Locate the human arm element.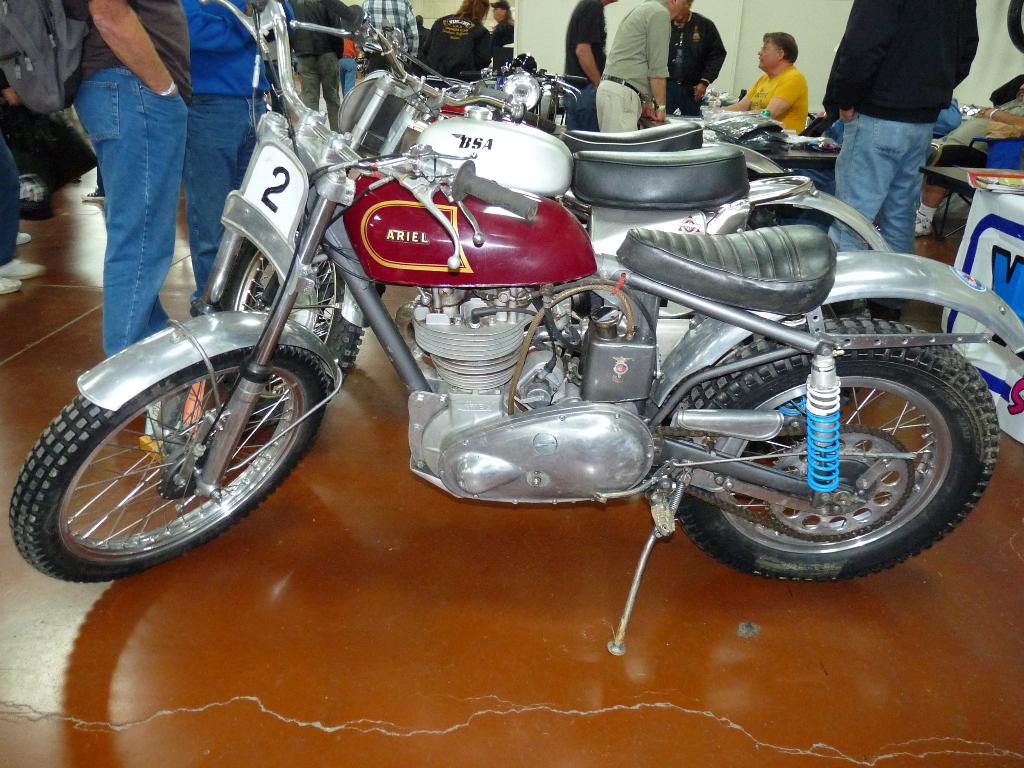
Element bbox: left=836, top=0, right=895, bottom=125.
